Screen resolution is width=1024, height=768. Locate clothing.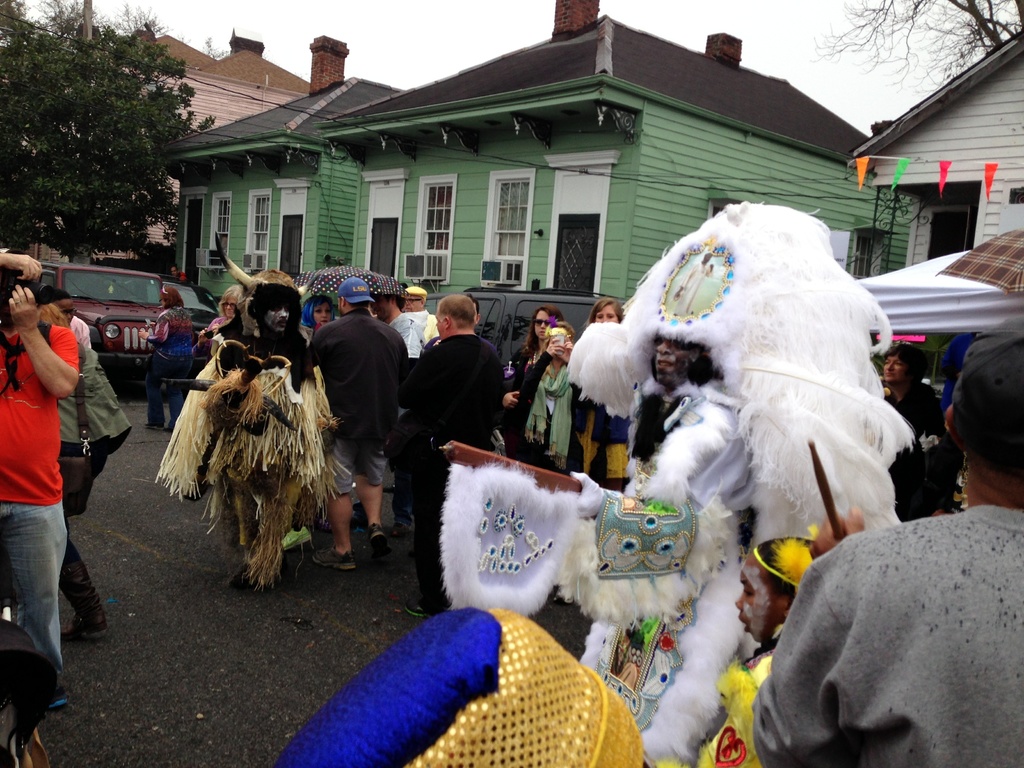
x1=60 y1=317 x2=130 y2=625.
